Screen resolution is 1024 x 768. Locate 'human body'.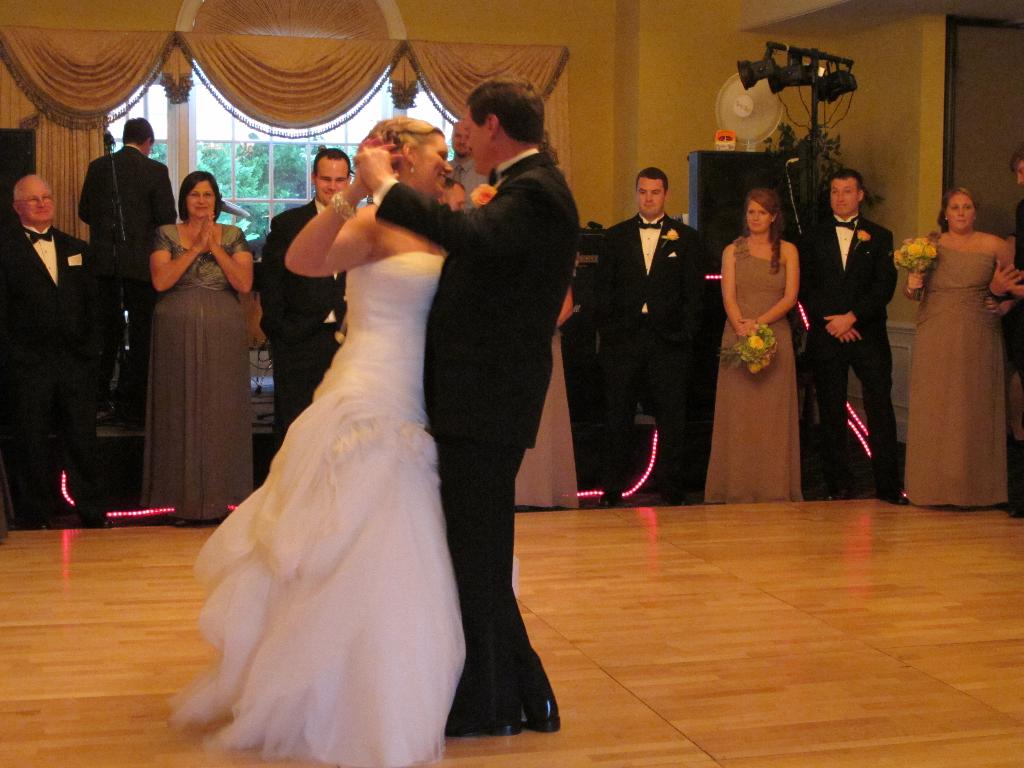
76,117,178,425.
